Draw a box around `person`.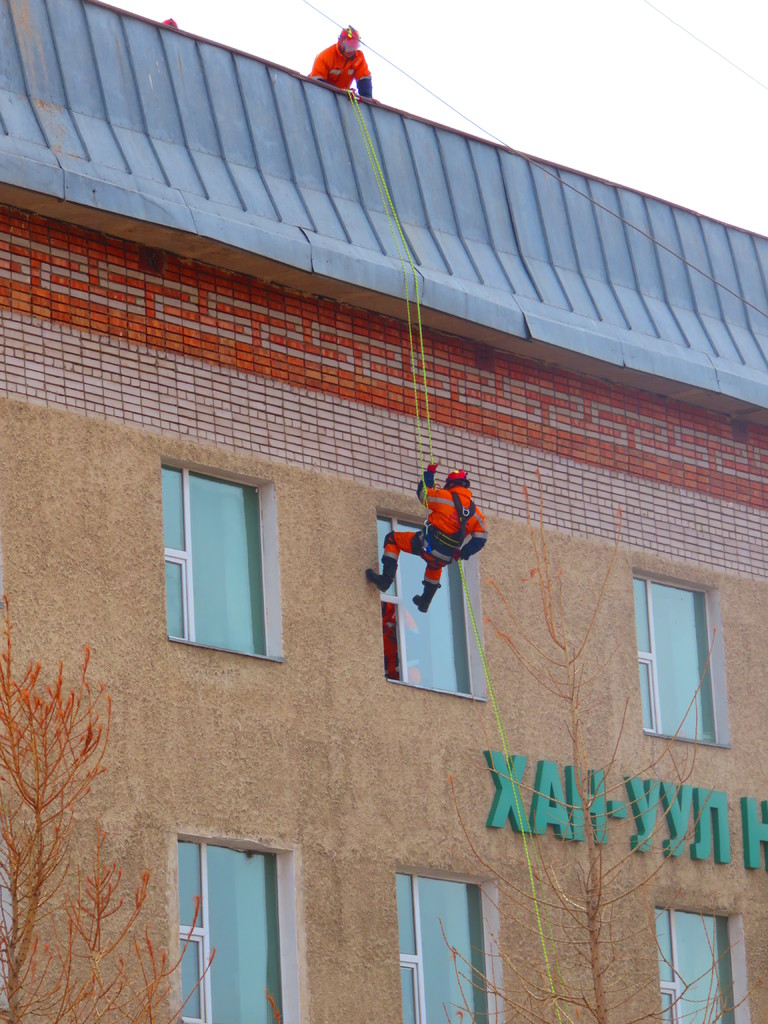
305/24/376/101.
